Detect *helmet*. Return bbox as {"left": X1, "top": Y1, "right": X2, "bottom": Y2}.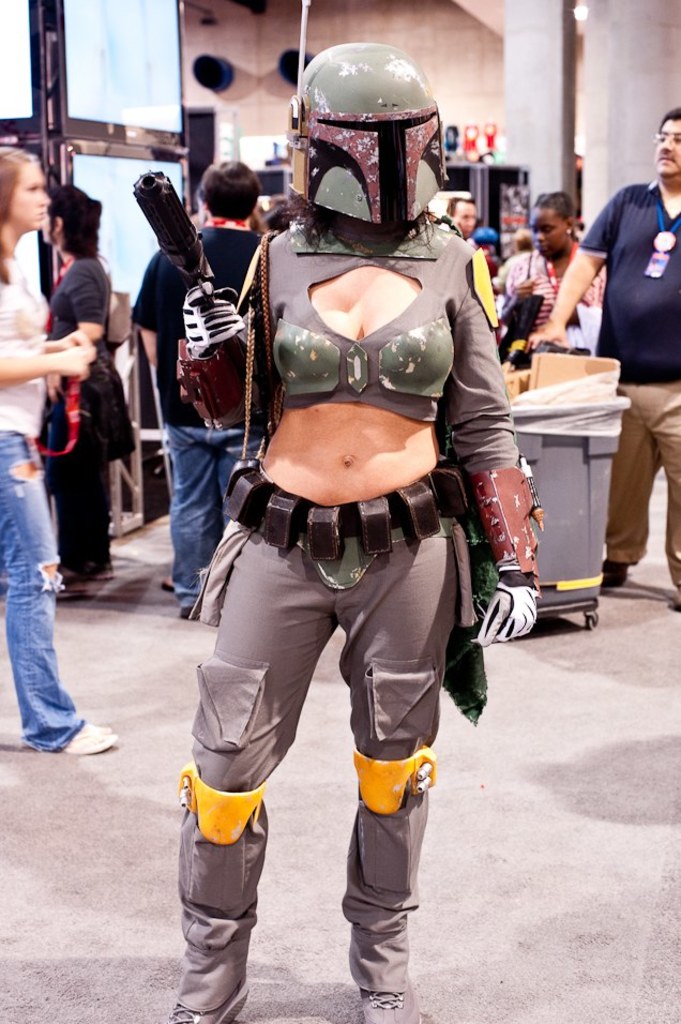
{"left": 289, "top": 46, "right": 450, "bottom": 216}.
